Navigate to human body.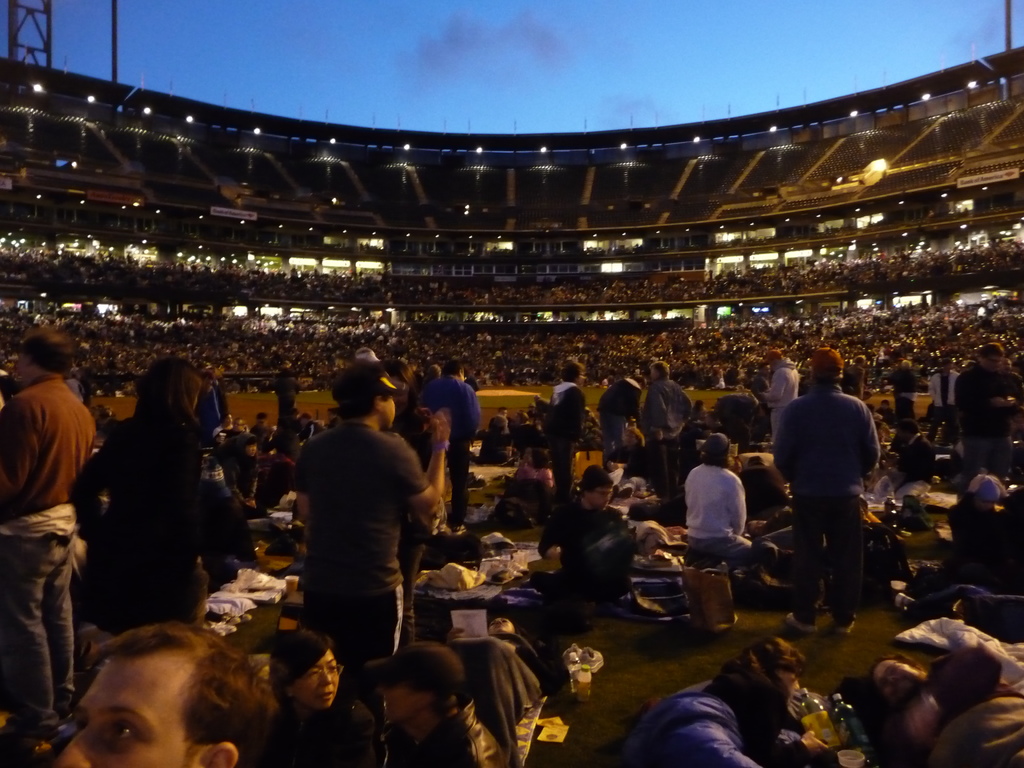
Navigation target: (510,408,527,451).
